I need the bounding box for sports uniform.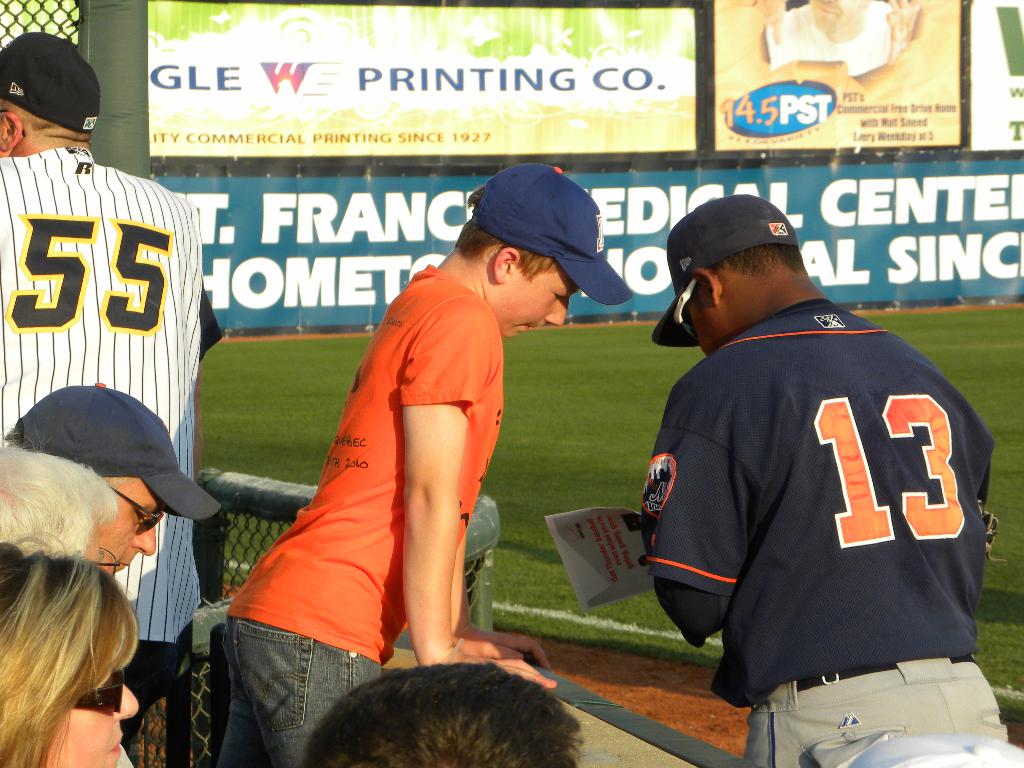
Here it is: bbox(0, 135, 221, 669).
